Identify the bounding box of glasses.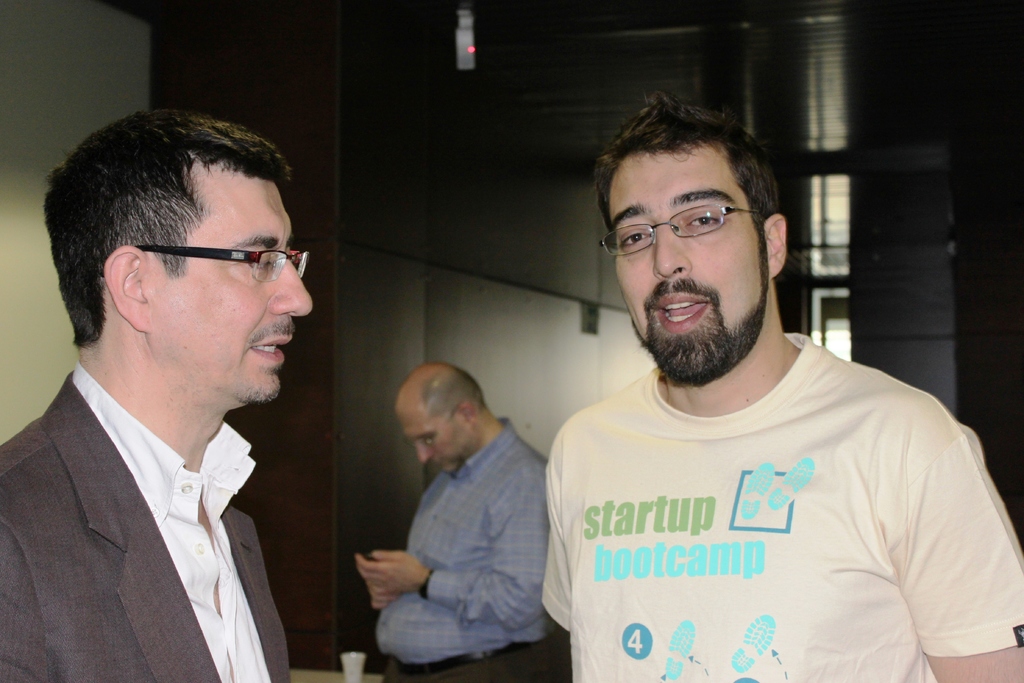
[408, 395, 467, 452].
